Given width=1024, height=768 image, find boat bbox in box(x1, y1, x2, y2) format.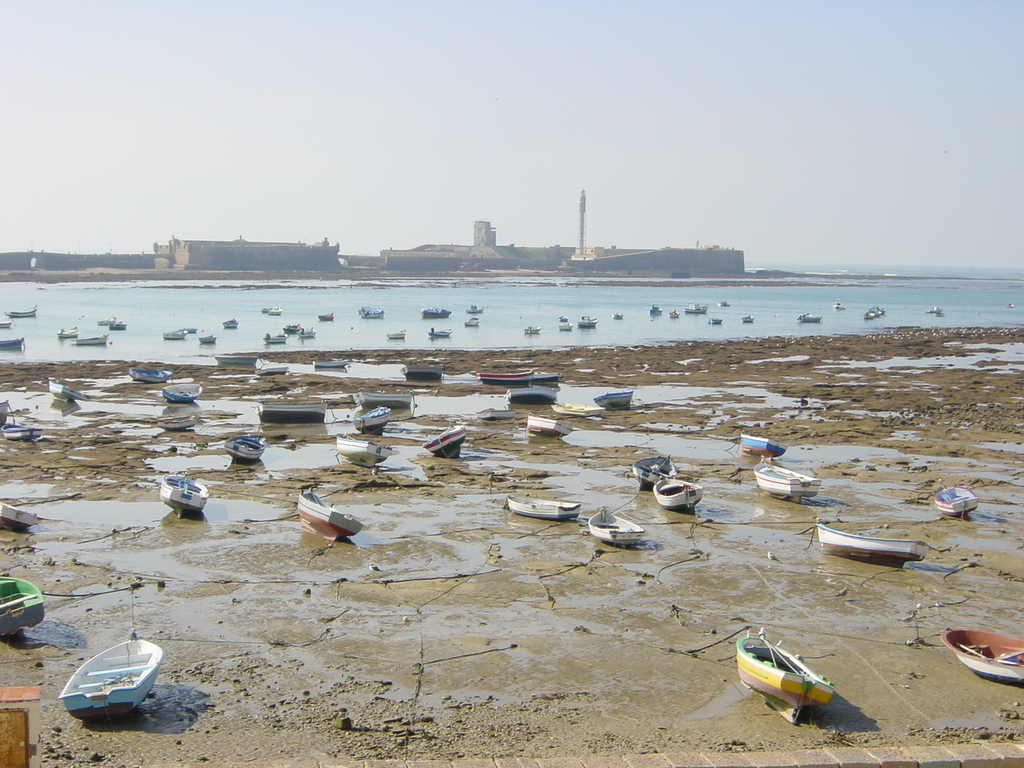
box(707, 318, 724, 326).
